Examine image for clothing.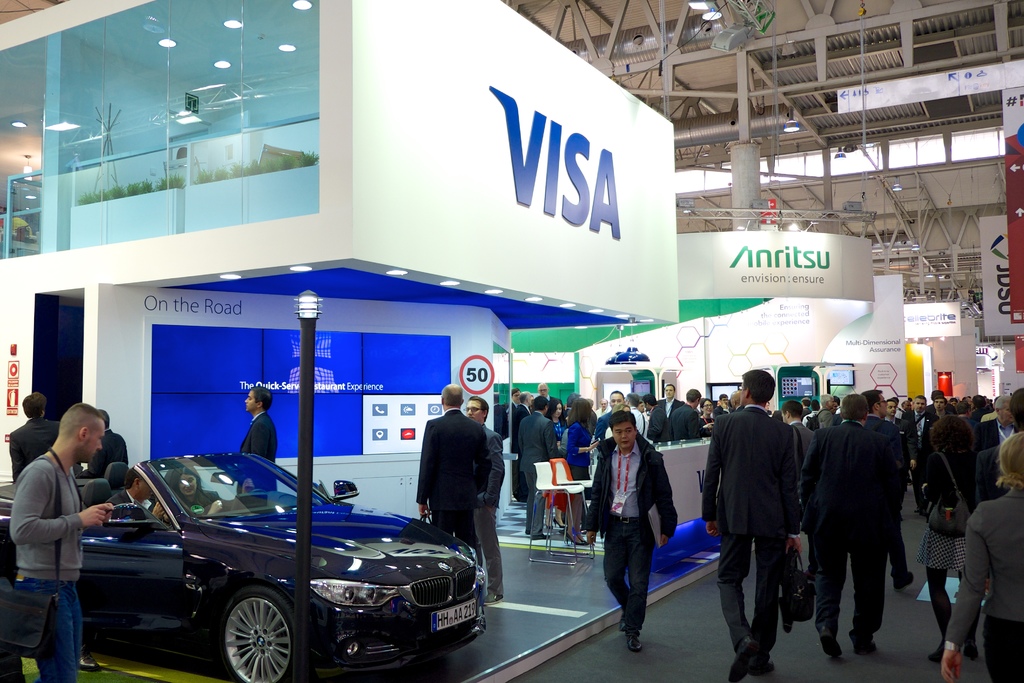
Examination result: <bbox>469, 419, 504, 597</bbox>.
